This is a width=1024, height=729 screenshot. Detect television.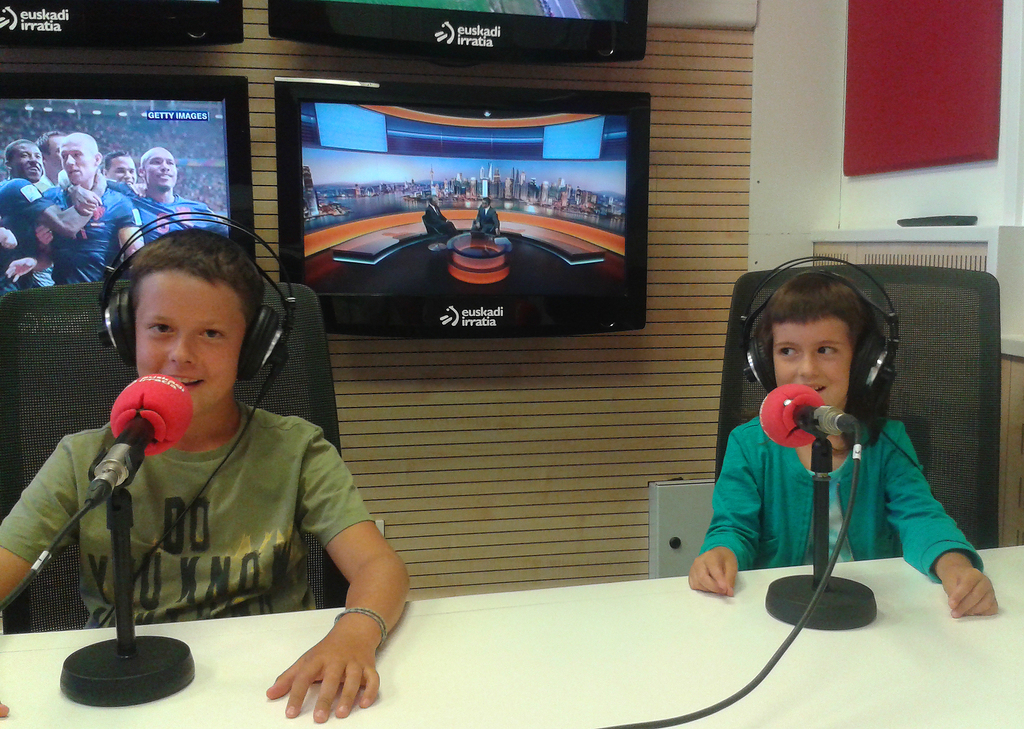
279,81,650,338.
